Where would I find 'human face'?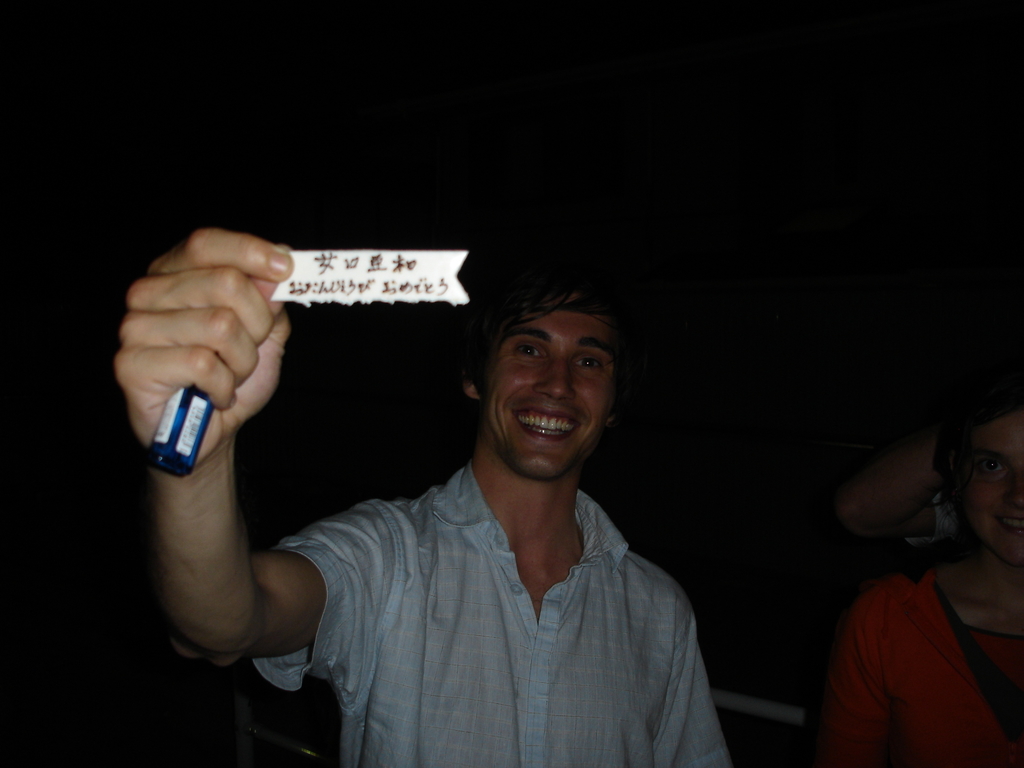
At left=961, top=412, right=1023, bottom=569.
